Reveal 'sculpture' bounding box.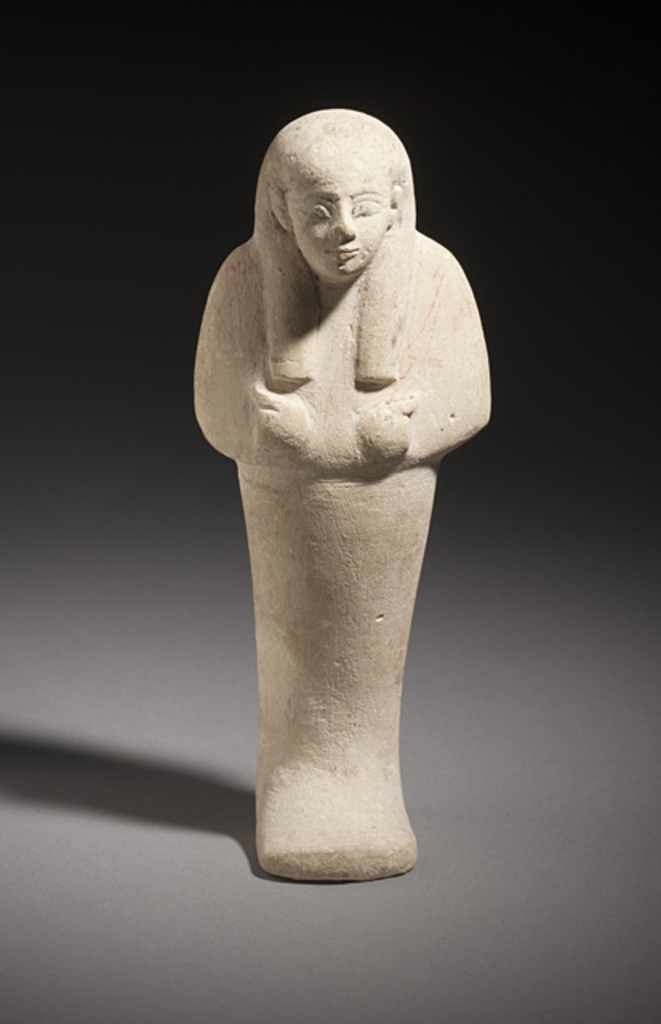
Revealed: bbox=[192, 98, 482, 848].
